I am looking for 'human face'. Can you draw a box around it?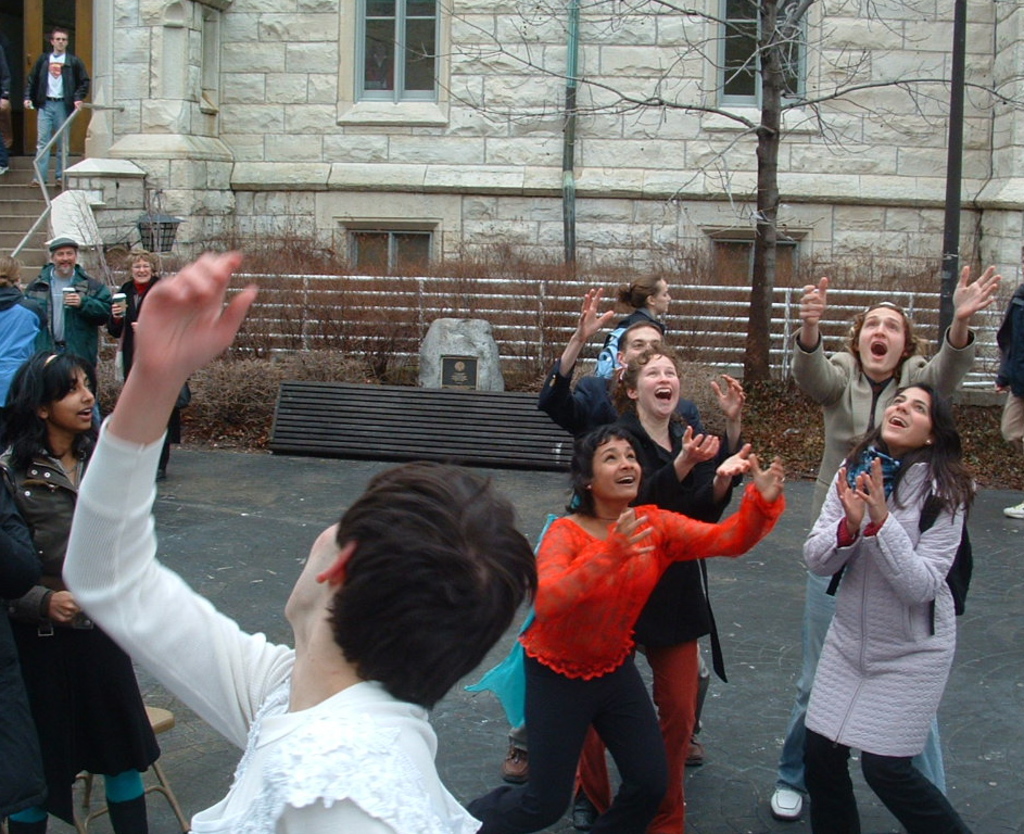
Sure, the bounding box is select_region(53, 245, 74, 274).
